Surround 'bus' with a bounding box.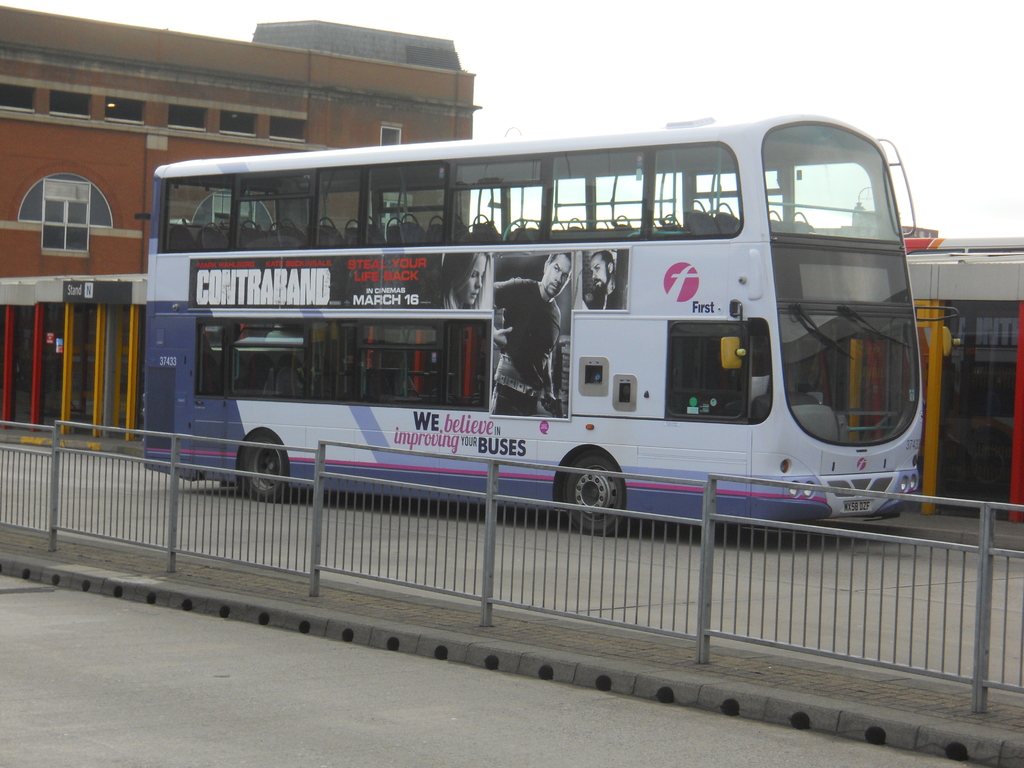
[143,110,964,538].
